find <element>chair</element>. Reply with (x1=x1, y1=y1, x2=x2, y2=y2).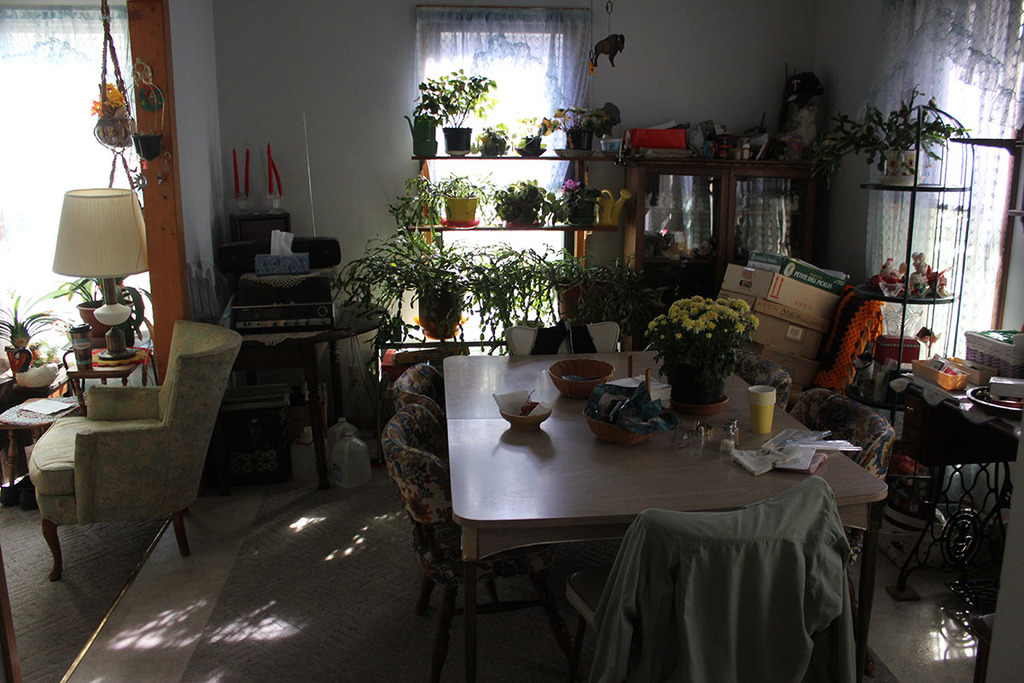
(x1=393, y1=361, x2=445, y2=427).
